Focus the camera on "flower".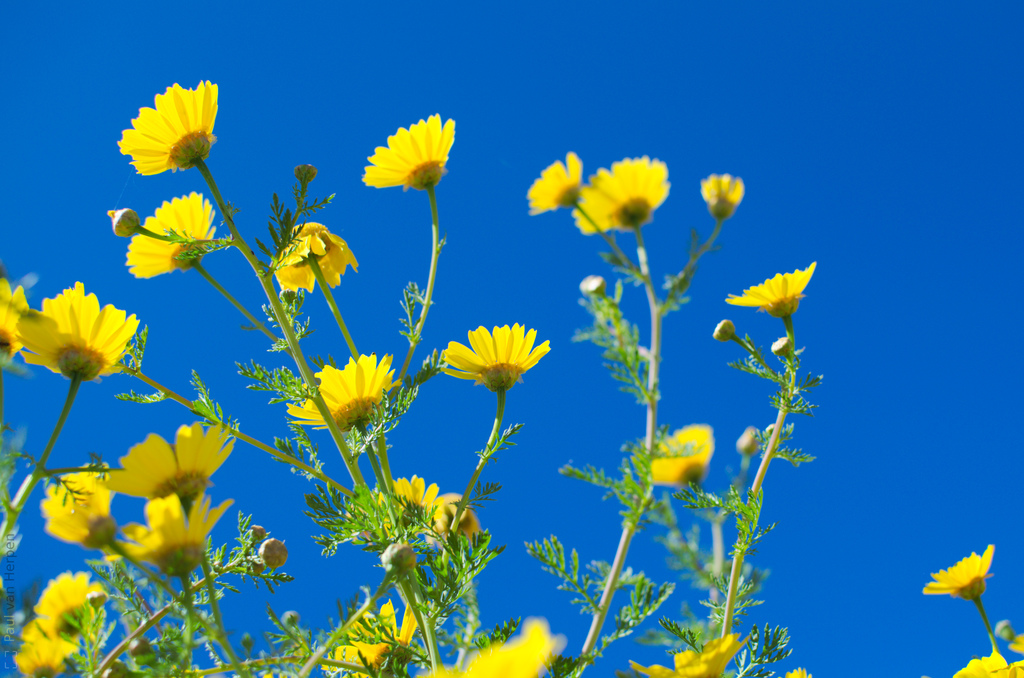
Focus region: (114, 76, 228, 175).
